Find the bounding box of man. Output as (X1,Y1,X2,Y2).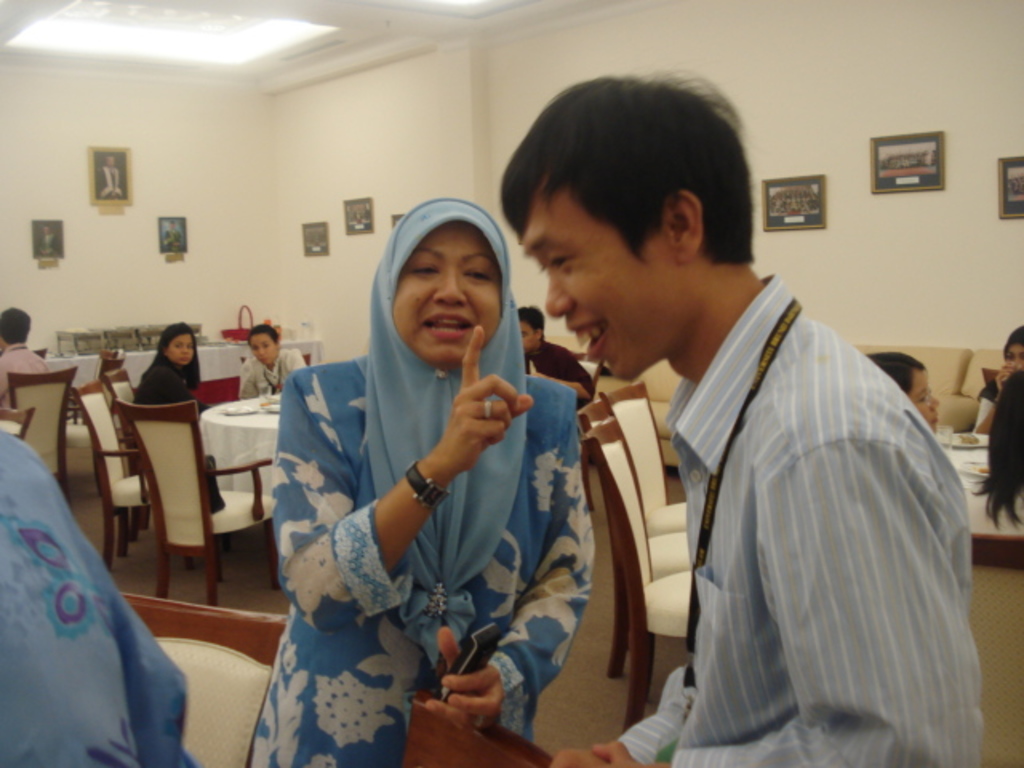
(517,128,970,767).
